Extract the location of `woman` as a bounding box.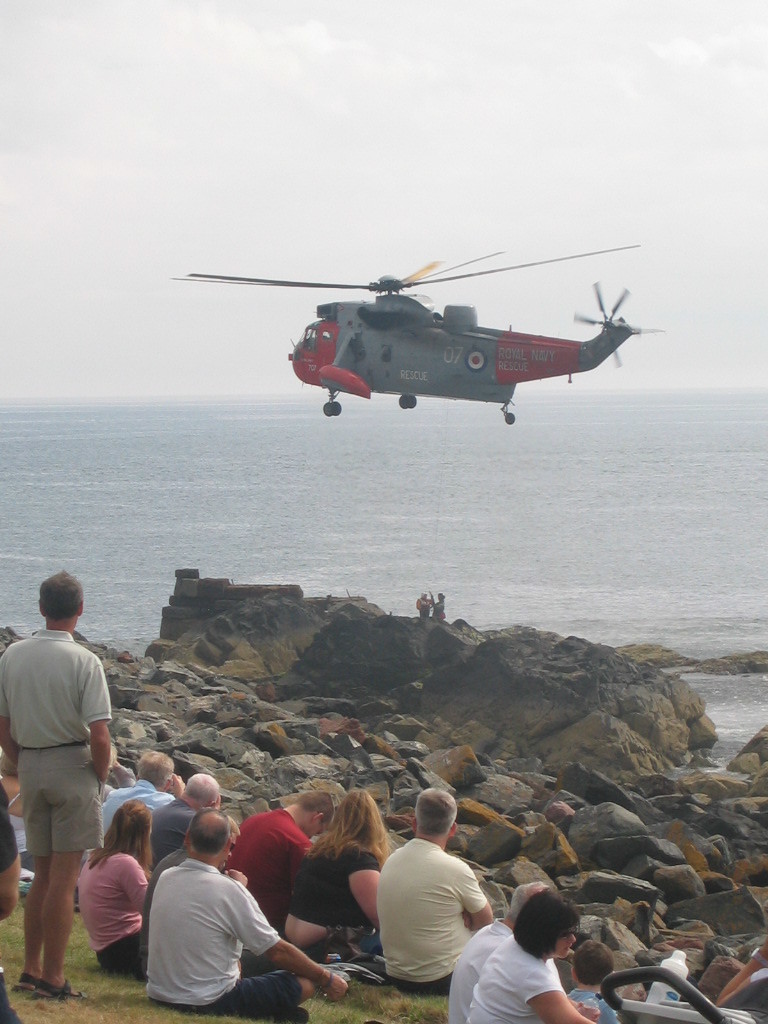
(x1=444, y1=879, x2=603, y2=1023).
